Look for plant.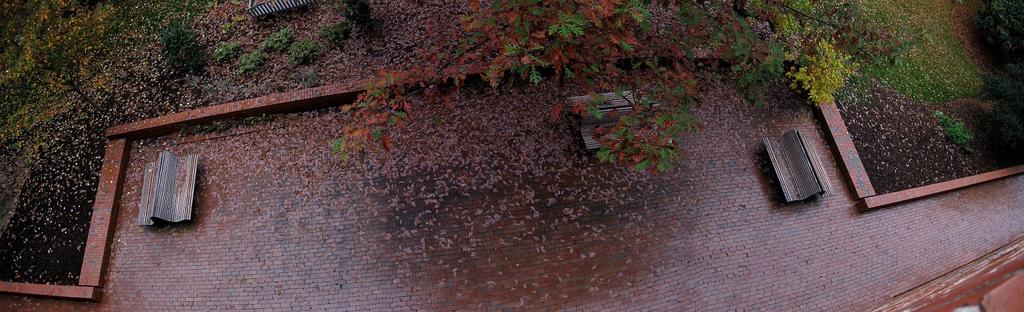
Found: [283, 34, 321, 64].
